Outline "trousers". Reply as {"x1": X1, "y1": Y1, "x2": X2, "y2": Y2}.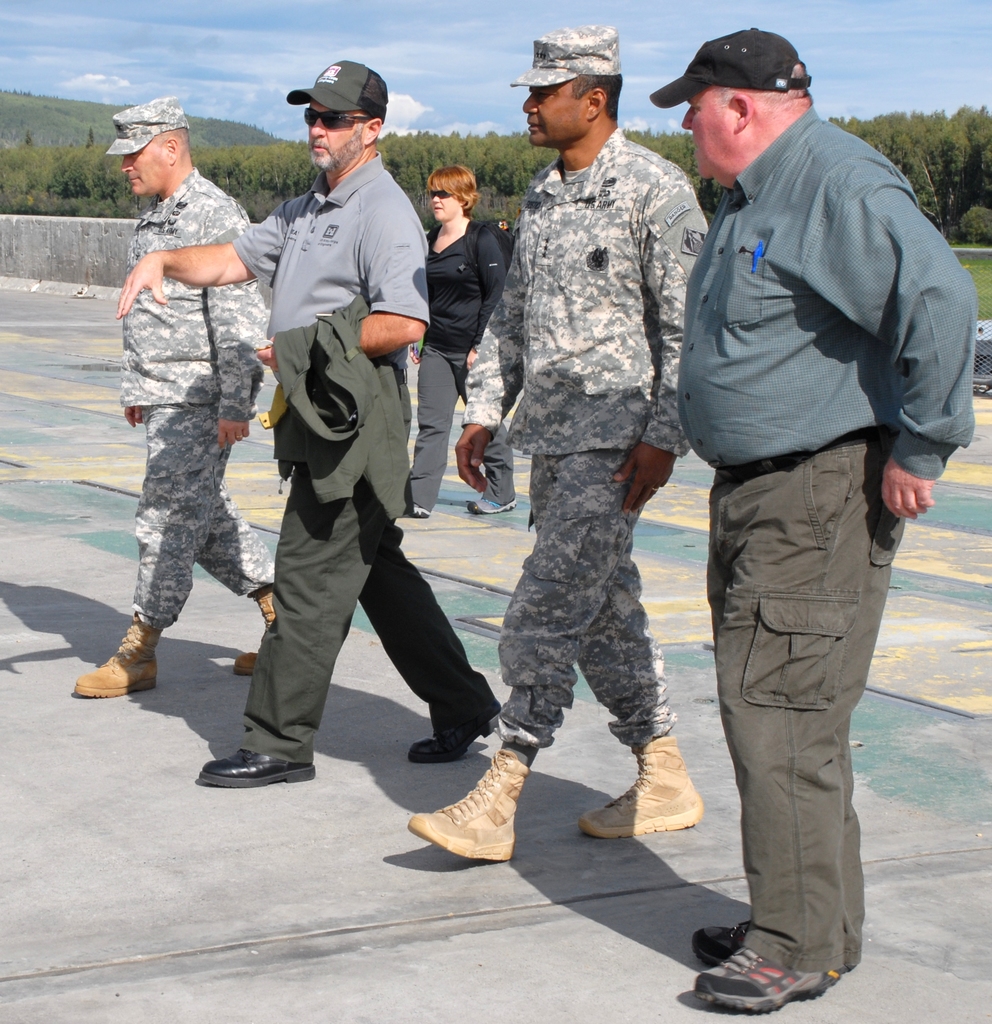
{"x1": 717, "y1": 446, "x2": 899, "y2": 949}.
